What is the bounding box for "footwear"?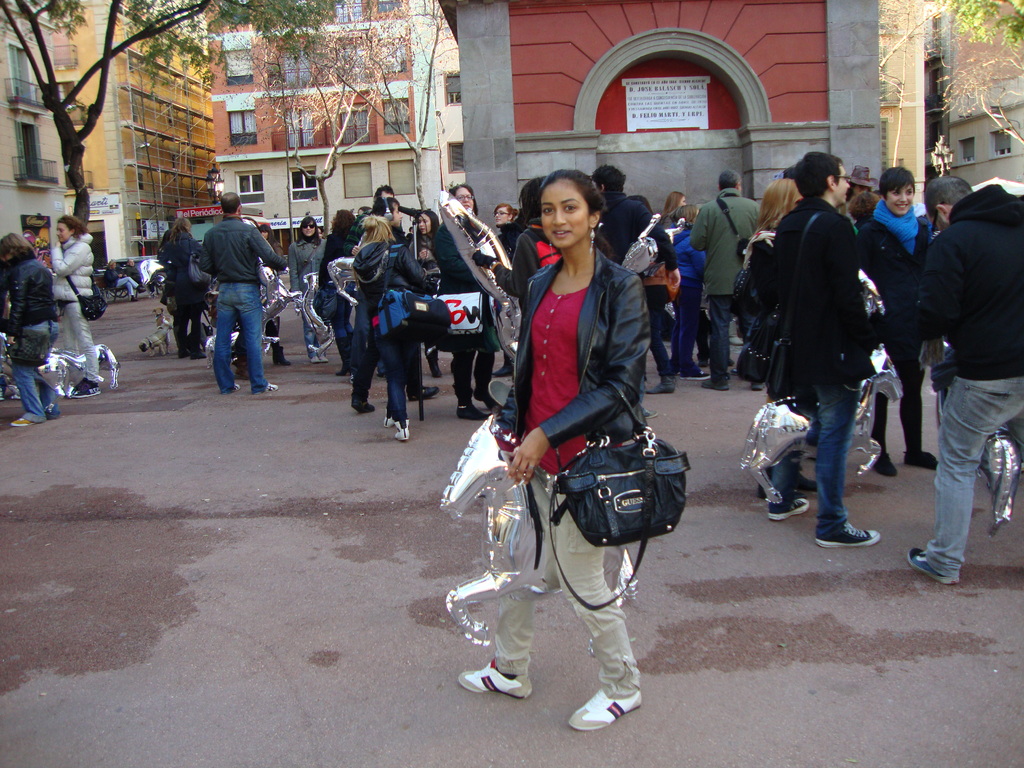
box=[73, 376, 102, 397].
